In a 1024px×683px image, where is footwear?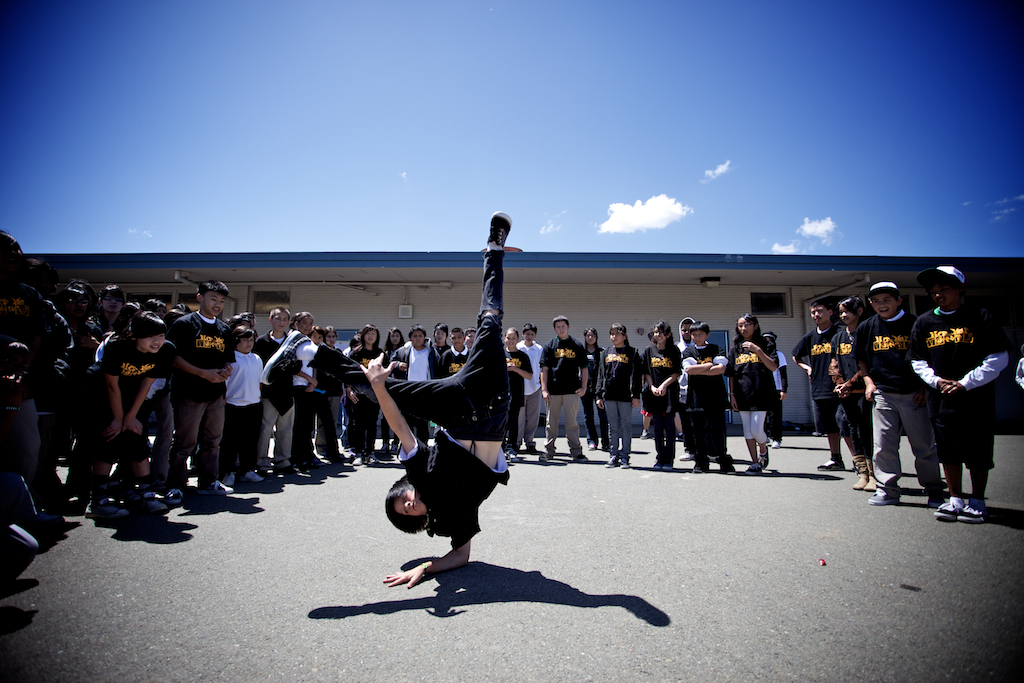
{"x1": 639, "y1": 431, "x2": 648, "y2": 438}.
